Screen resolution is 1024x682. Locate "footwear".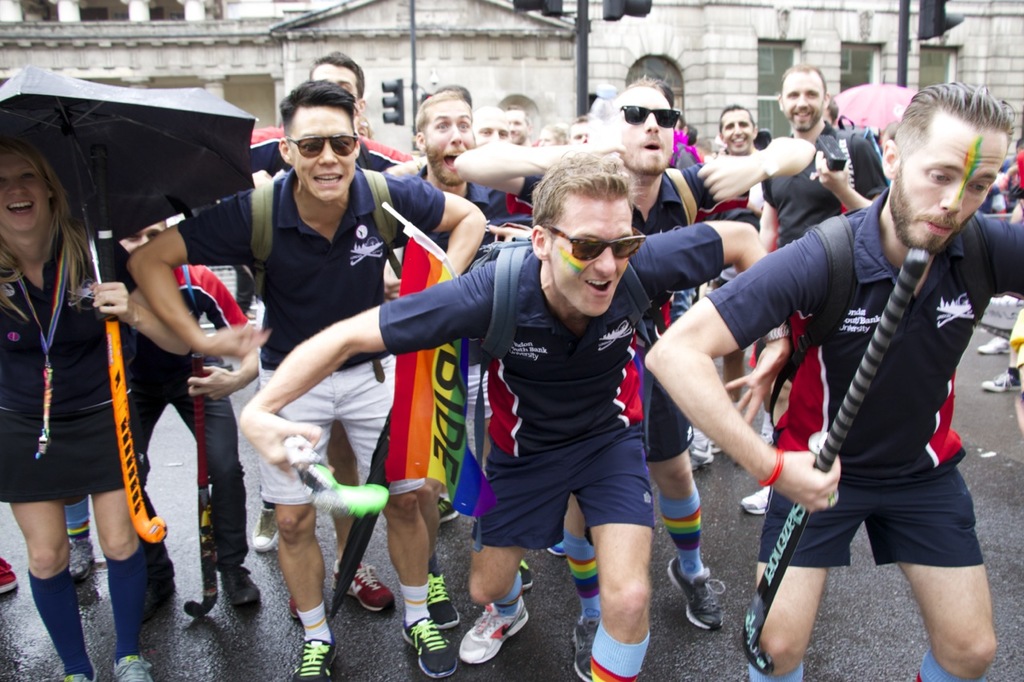
left=332, top=559, right=389, bottom=613.
